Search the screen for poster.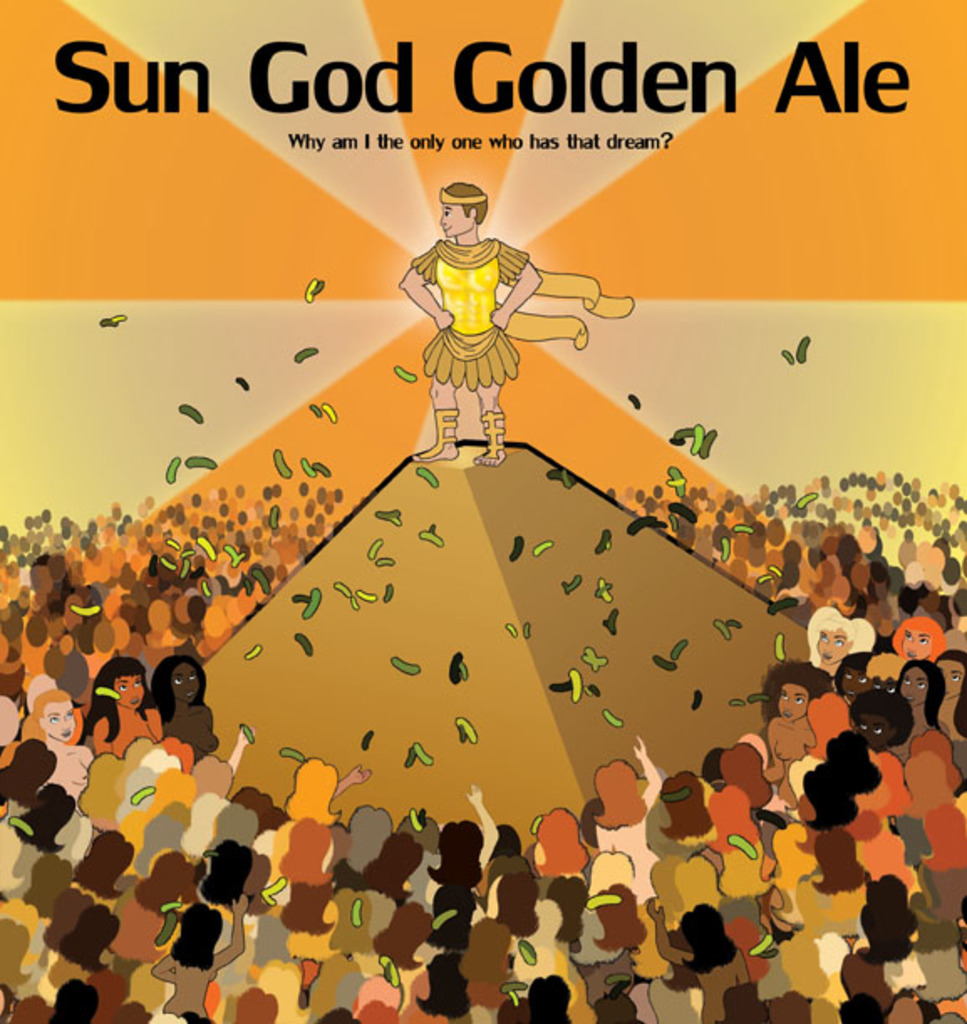
Found at <region>0, 0, 965, 1022</region>.
